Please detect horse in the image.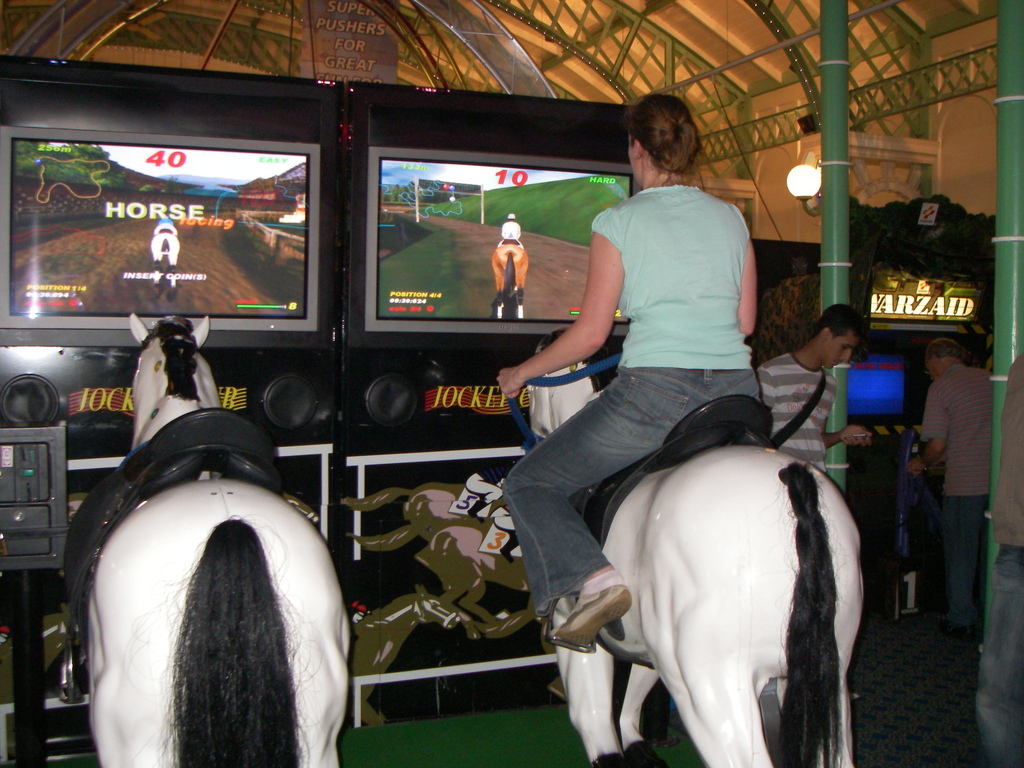
<box>522,330,865,767</box>.
